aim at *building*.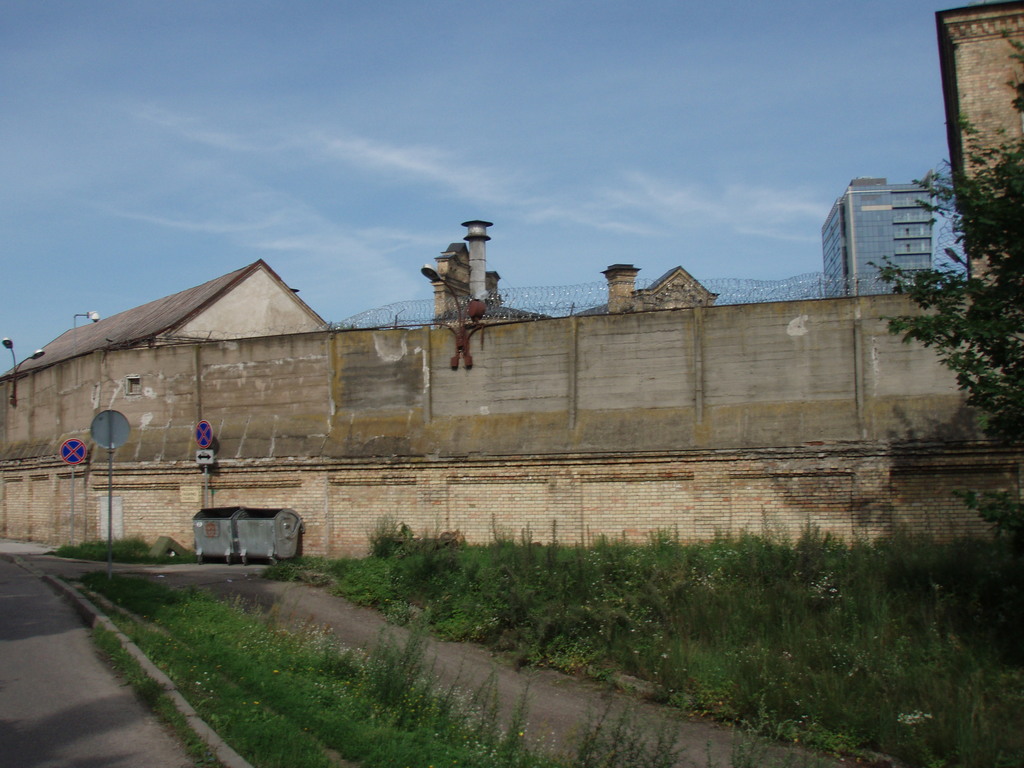
Aimed at {"left": 936, "top": 1, "right": 1023, "bottom": 289}.
